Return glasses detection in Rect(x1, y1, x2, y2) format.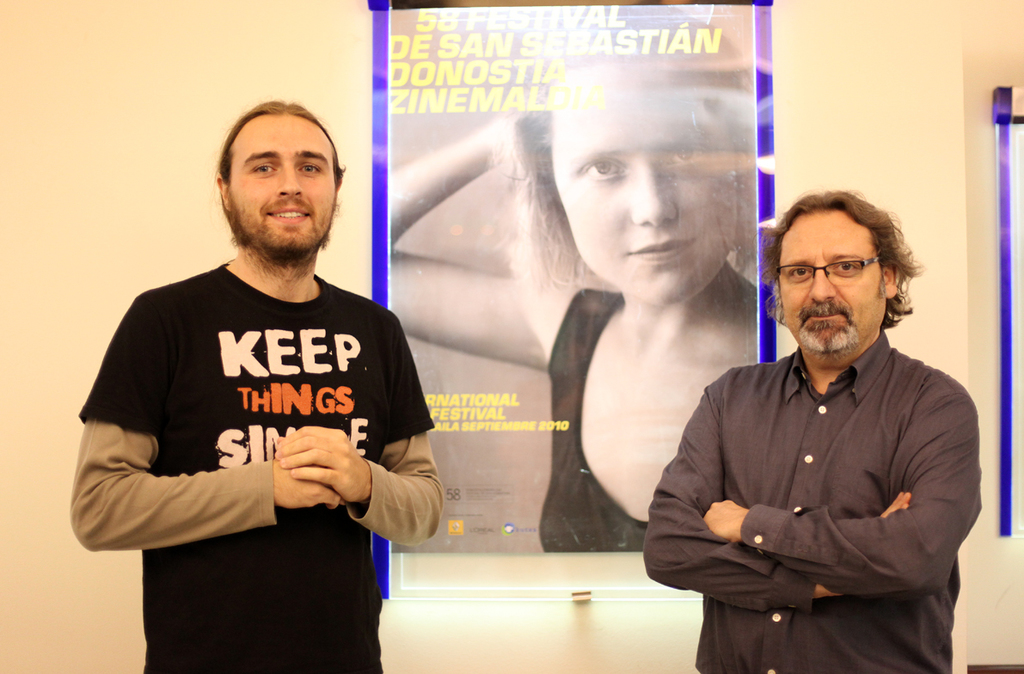
Rect(773, 257, 904, 299).
